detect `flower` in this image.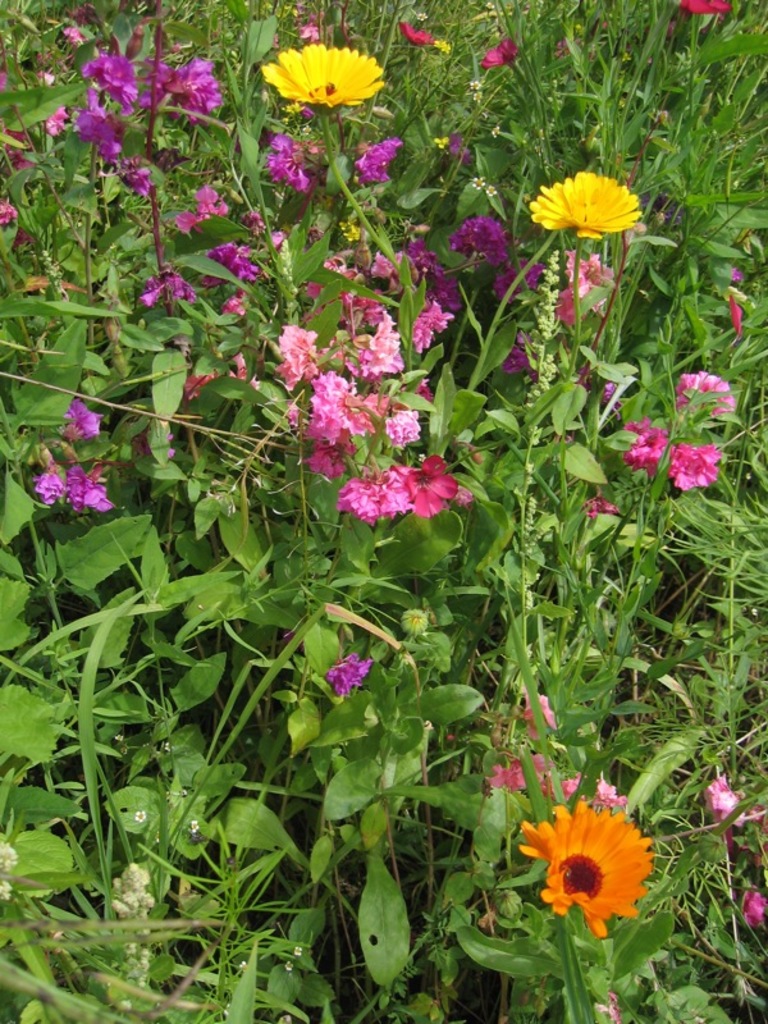
Detection: bbox=(515, 791, 646, 943).
